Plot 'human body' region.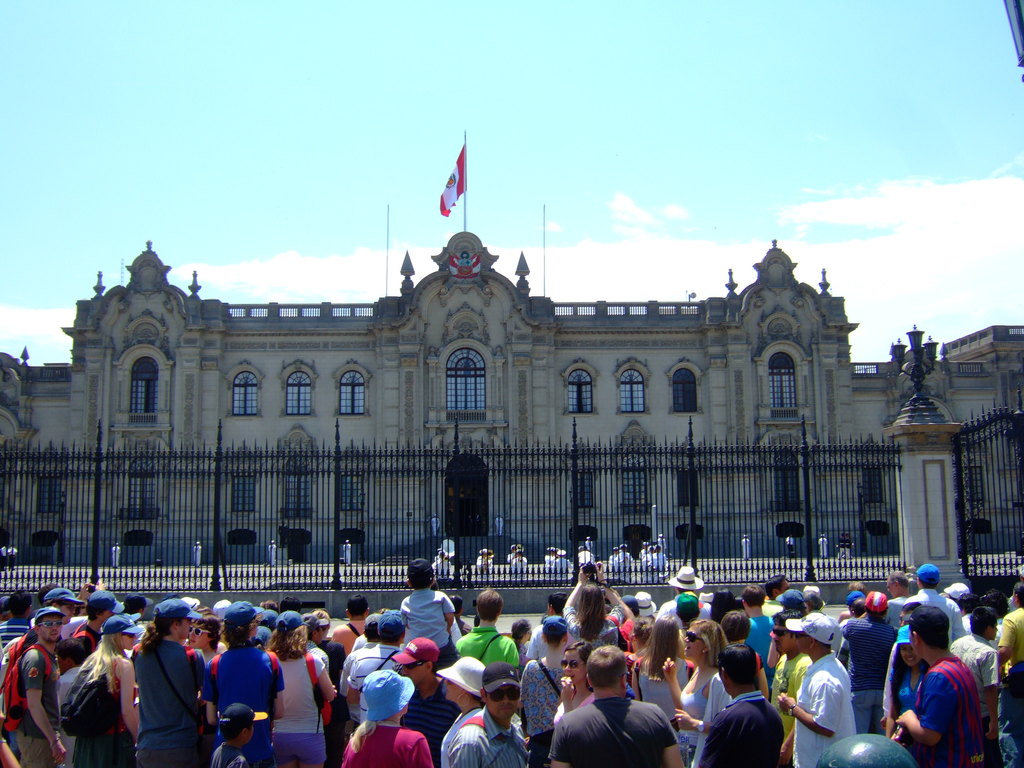
Plotted at [x1=545, y1=647, x2=673, y2=767].
